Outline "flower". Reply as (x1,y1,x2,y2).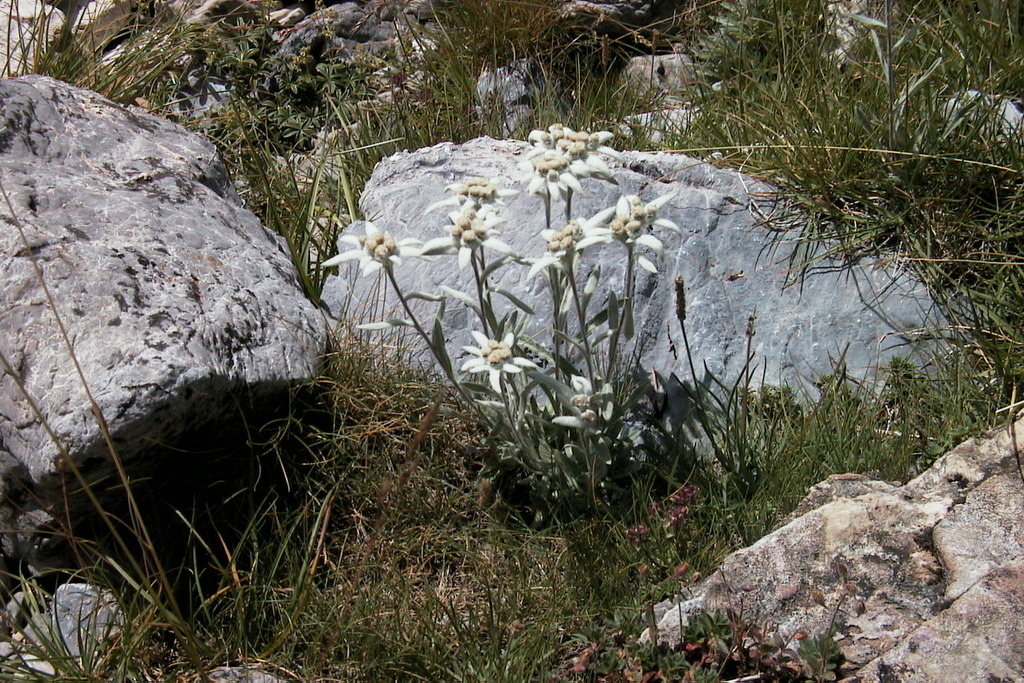
(509,152,587,208).
